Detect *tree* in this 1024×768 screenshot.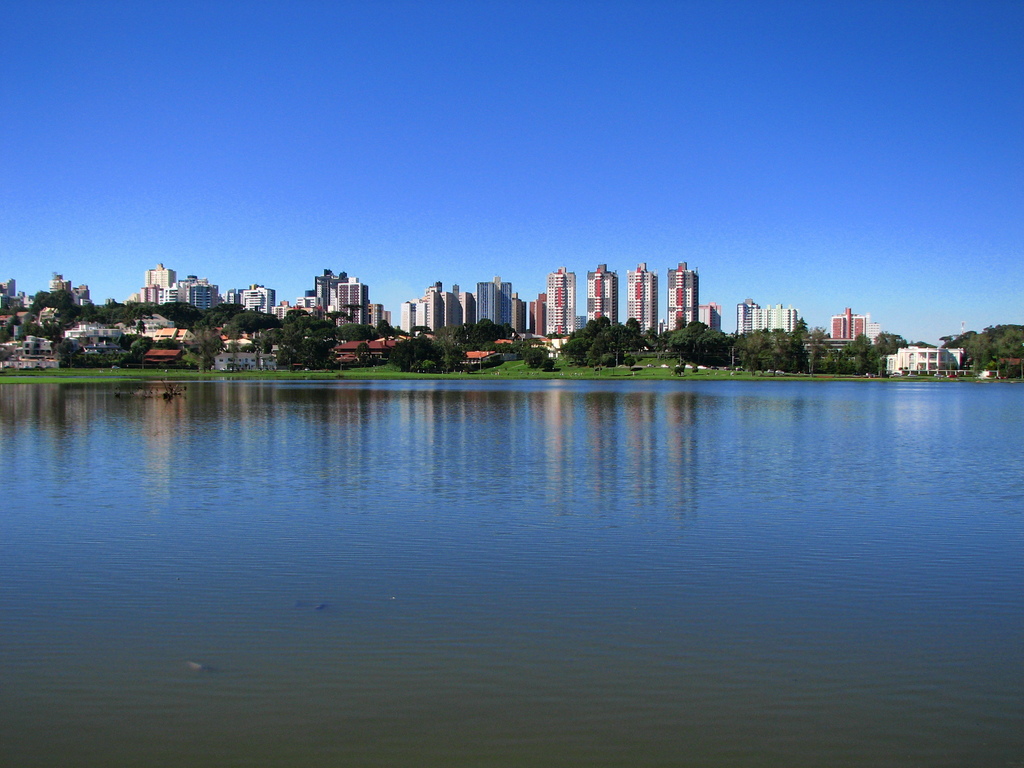
Detection: [left=507, top=333, right=529, bottom=355].
